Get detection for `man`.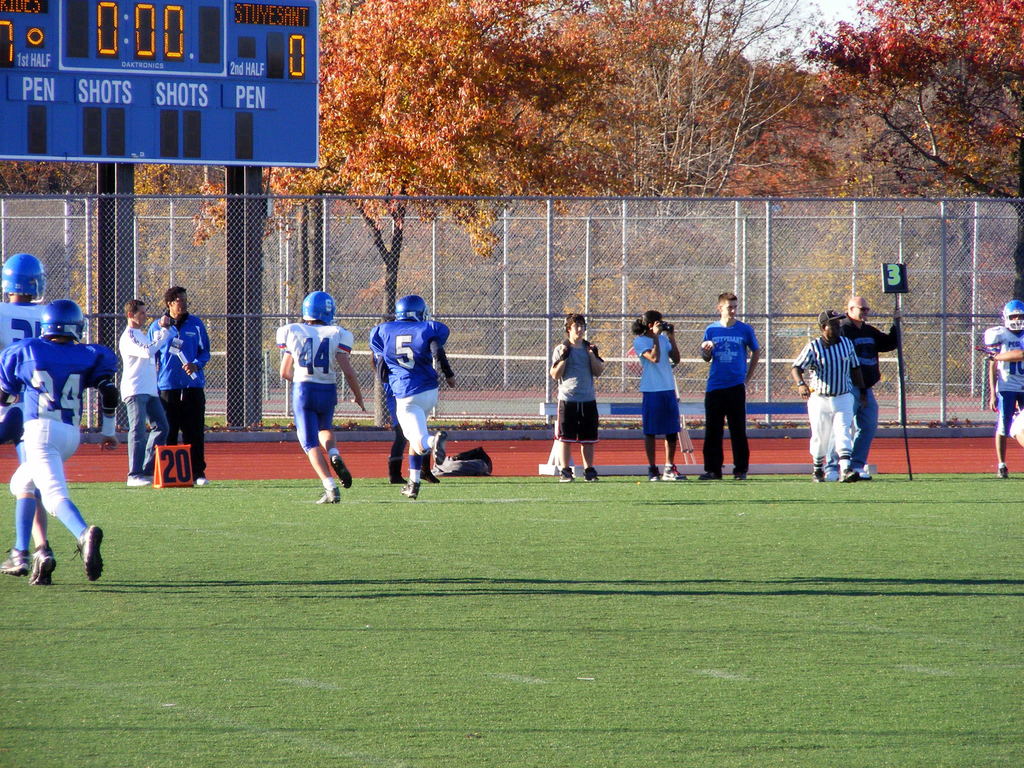
Detection: <region>365, 284, 457, 493</region>.
